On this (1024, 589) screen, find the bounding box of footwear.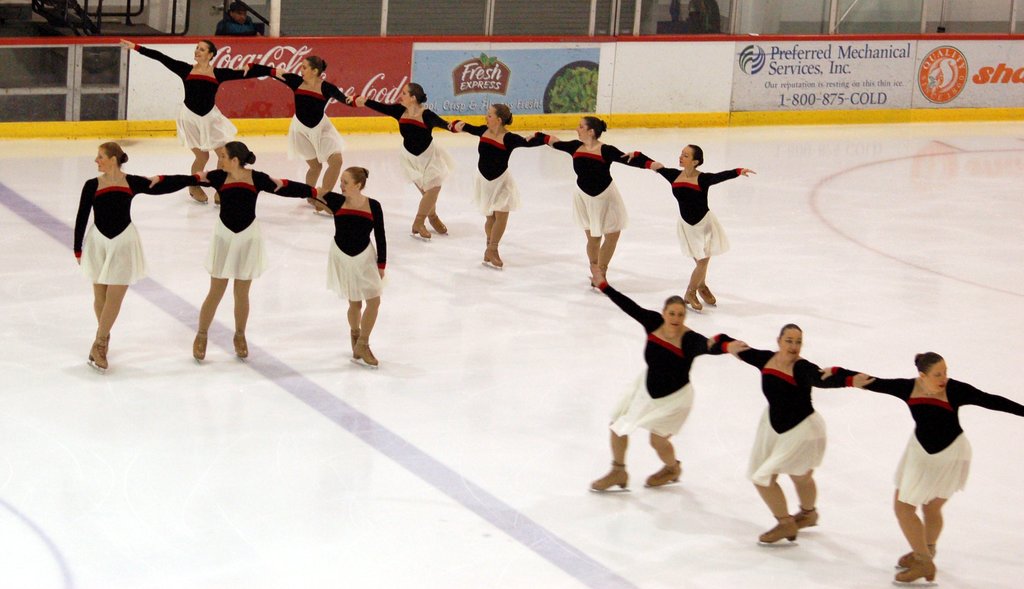
Bounding box: [left=588, top=466, right=632, bottom=492].
